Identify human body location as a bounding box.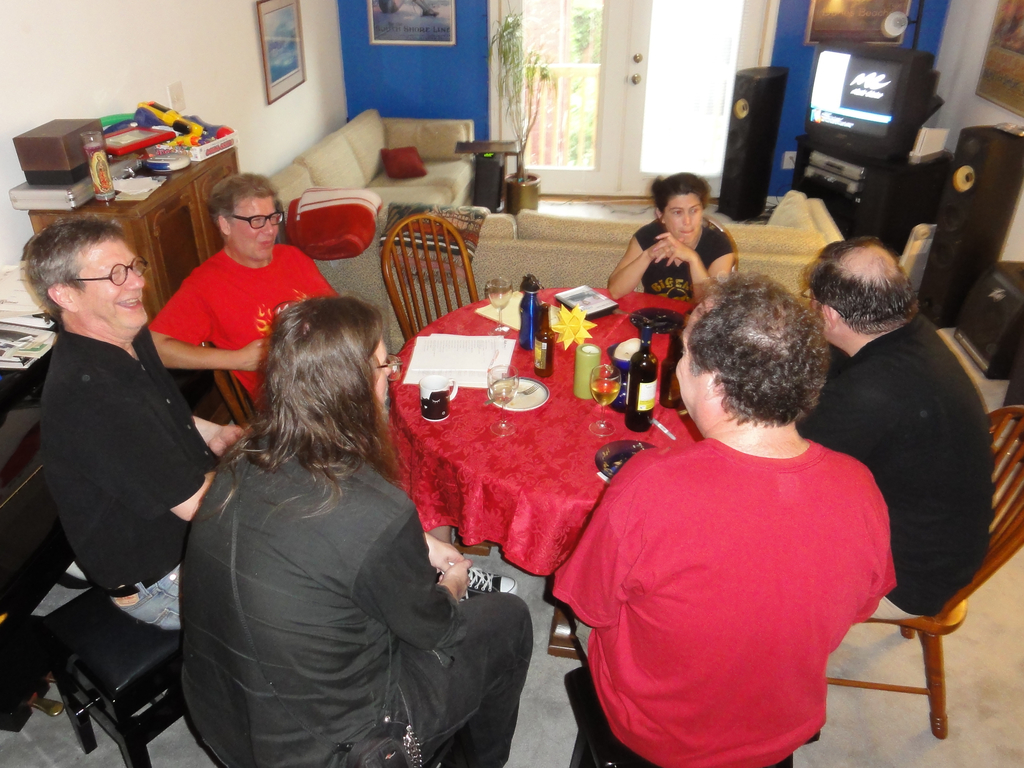
detection(175, 423, 534, 767).
